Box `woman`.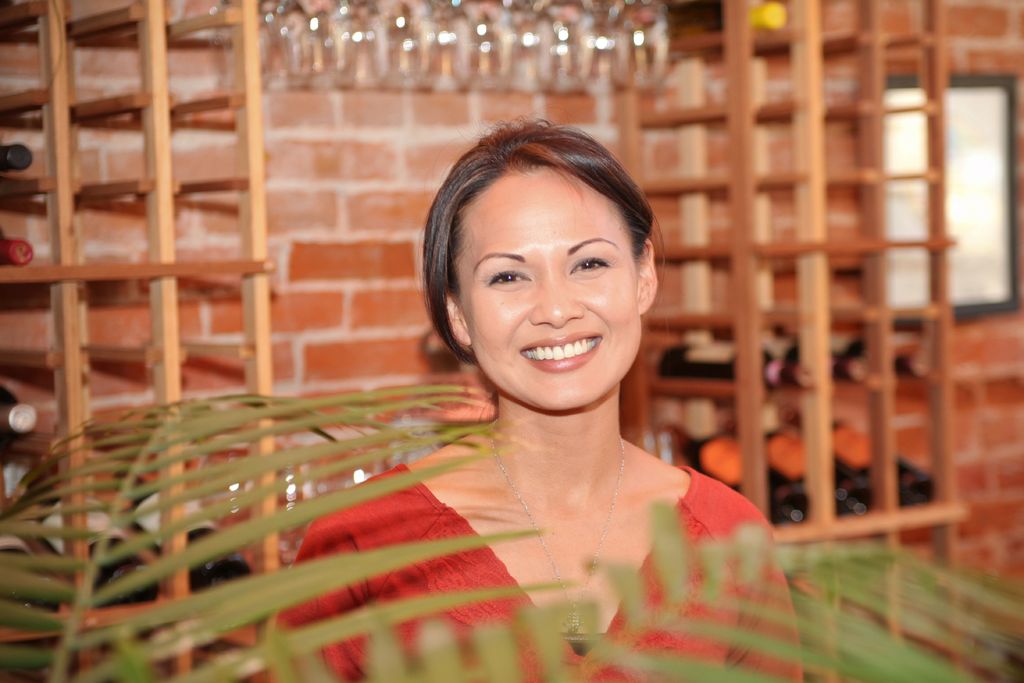
263, 120, 813, 682.
